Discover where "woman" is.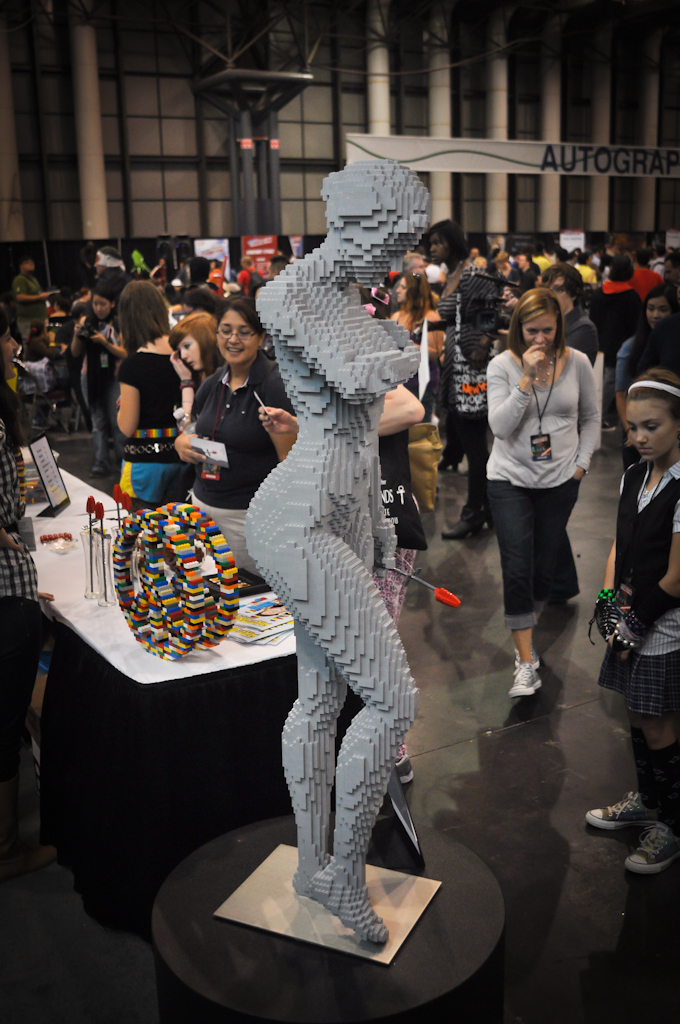
Discovered at x1=112 y1=278 x2=181 y2=512.
